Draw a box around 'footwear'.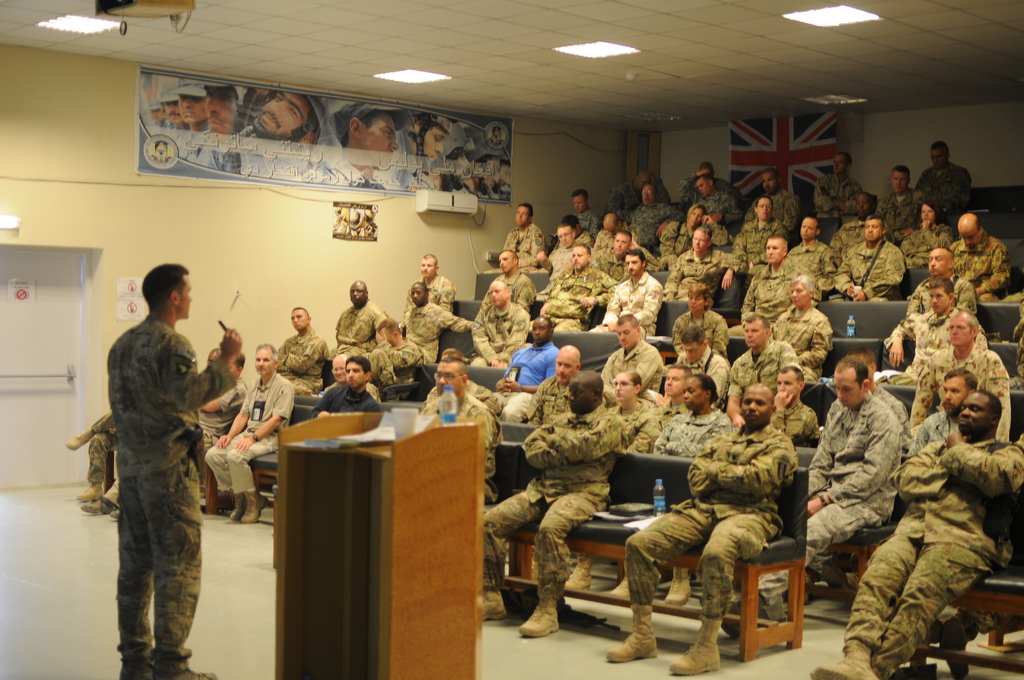
crop(71, 478, 108, 498).
